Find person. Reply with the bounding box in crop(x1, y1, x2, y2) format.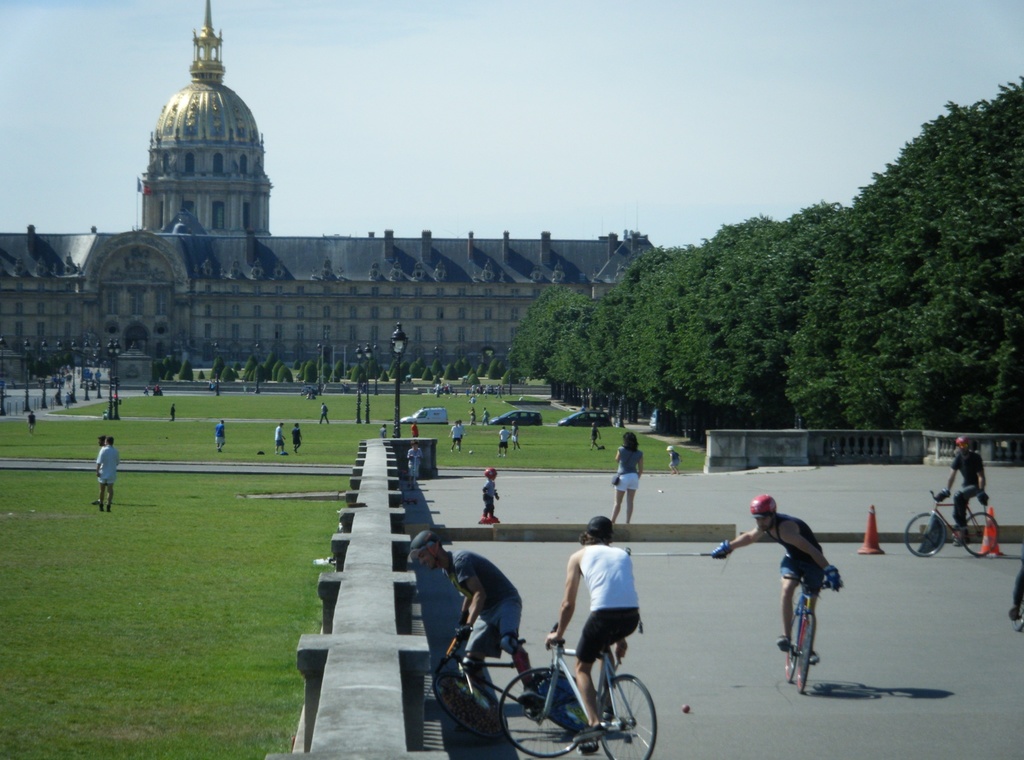
crop(496, 425, 513, 458).
